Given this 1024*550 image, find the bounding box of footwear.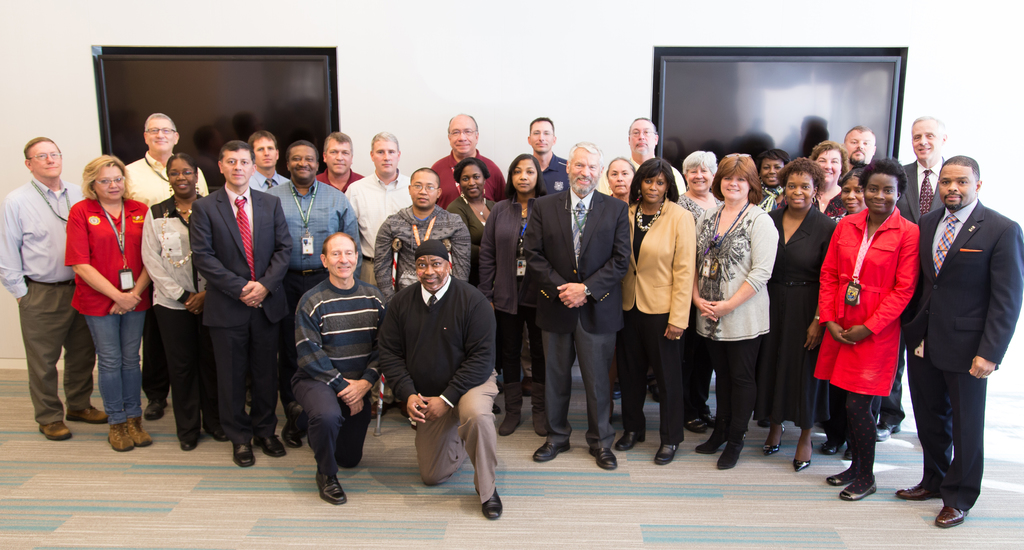
locate(496, 380, 524, 435).
